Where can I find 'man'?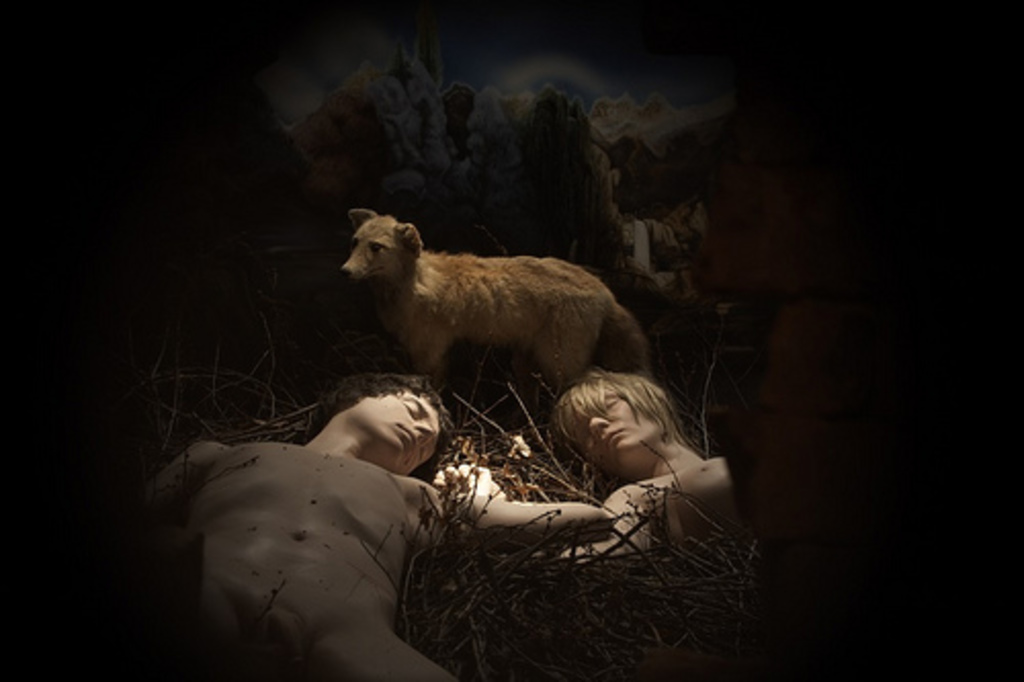
You can find it at left=137, top=371, right=610, bottom=680.
